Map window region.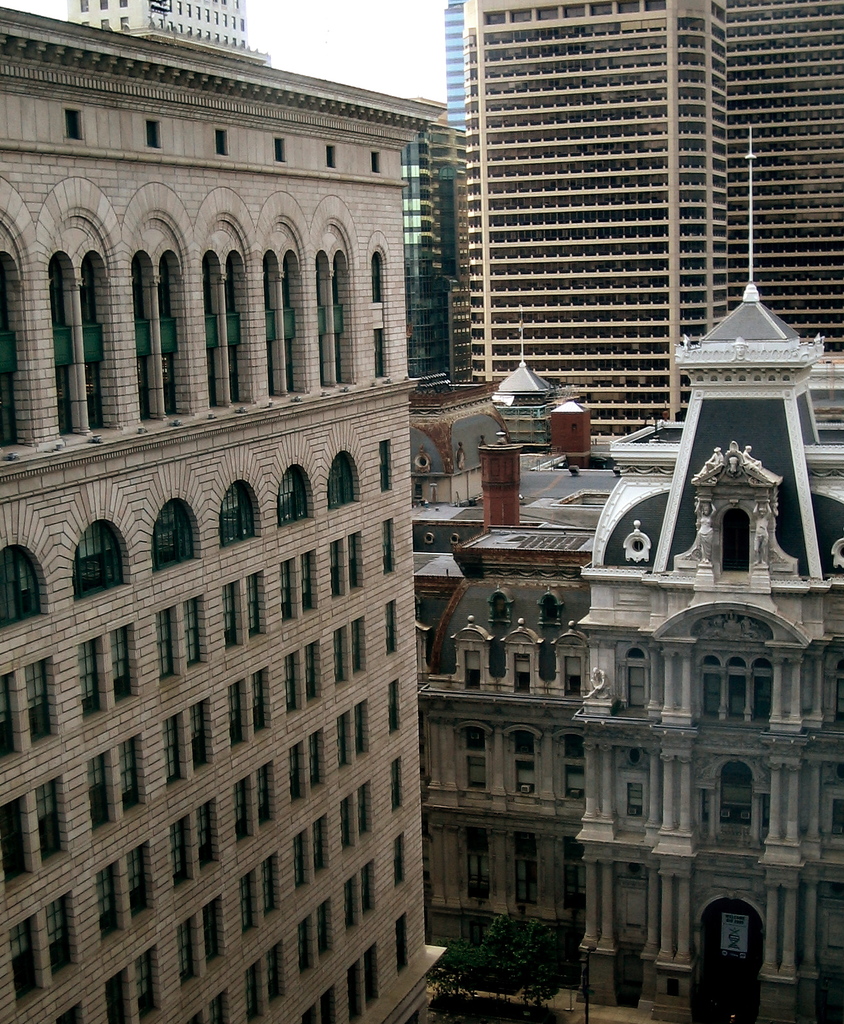
Mapped to <box>624,645,650,710</box>.
